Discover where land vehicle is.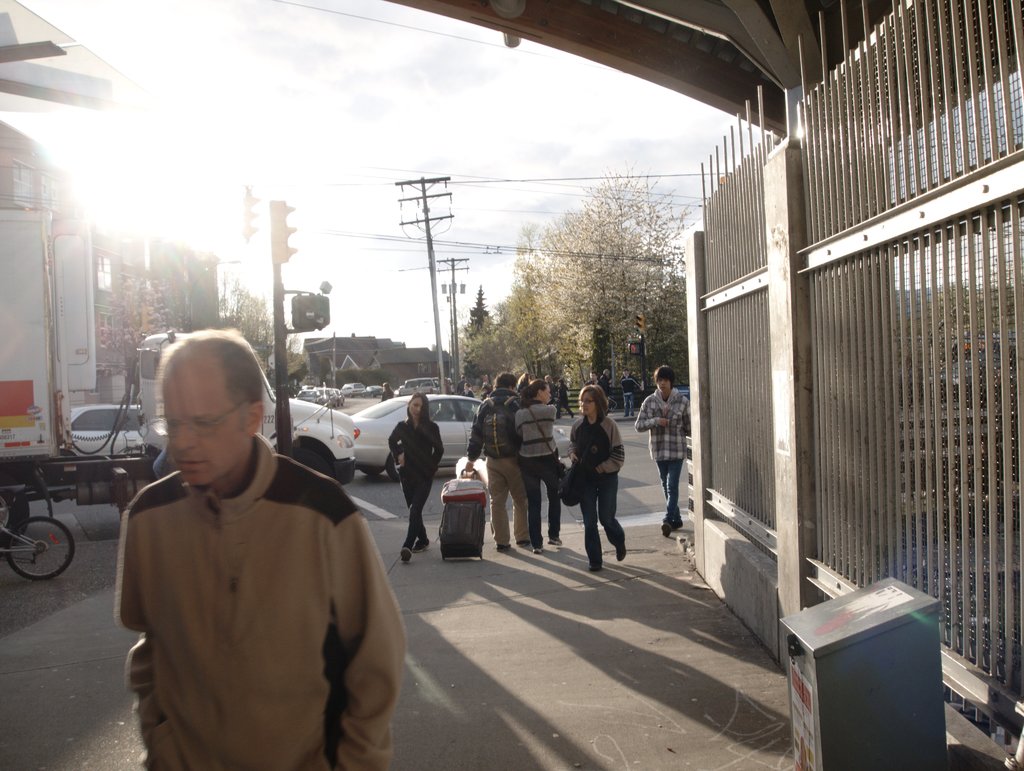
Discovered at <bbox>351, 393, 573, 480</bbox>.
